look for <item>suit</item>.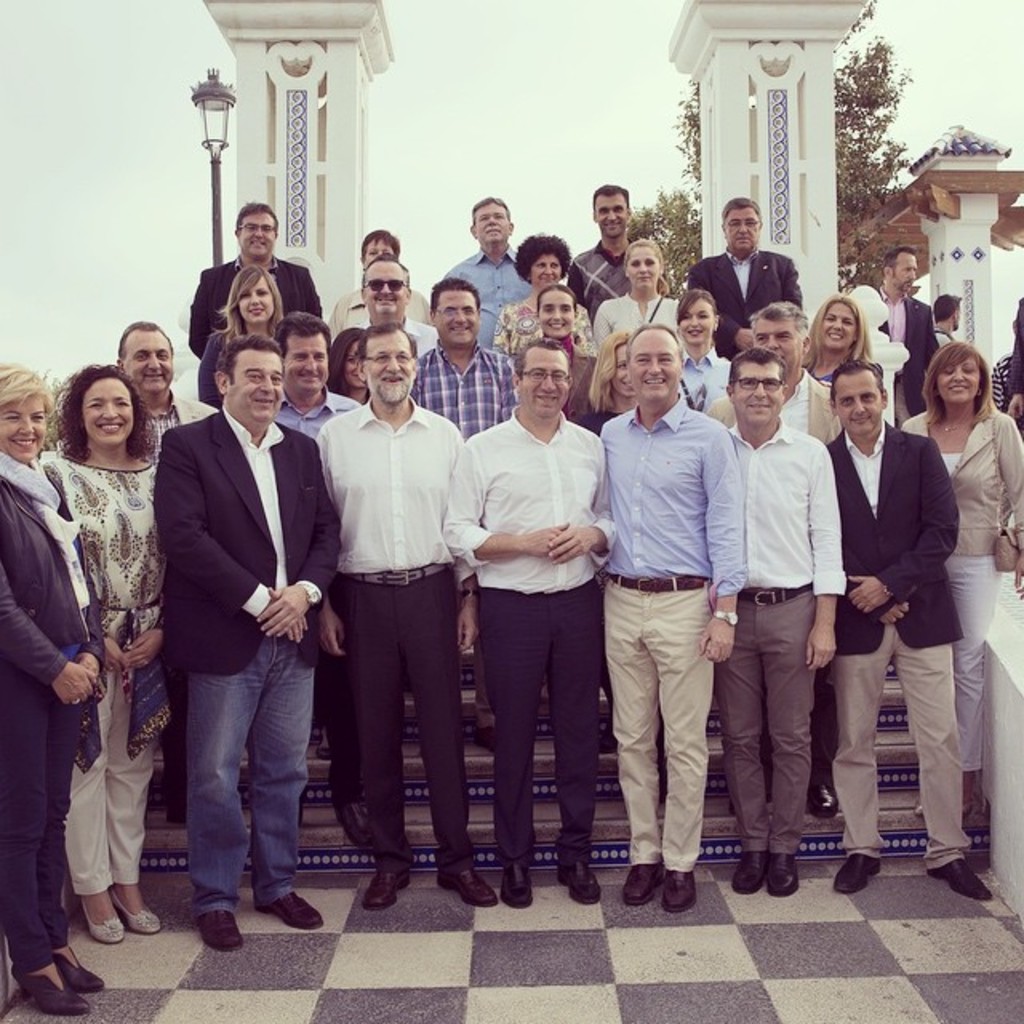
Found: region(686, 246, 806, 365).
